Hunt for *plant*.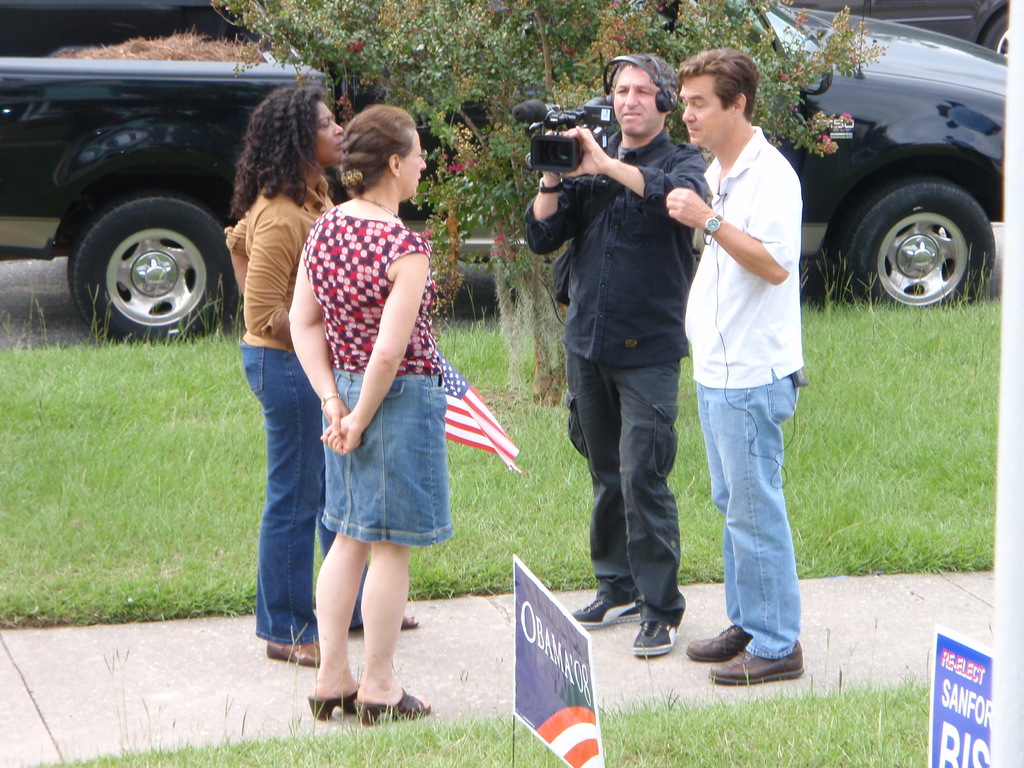
Hunted down at l=812, t=262, r=860, b=359.
